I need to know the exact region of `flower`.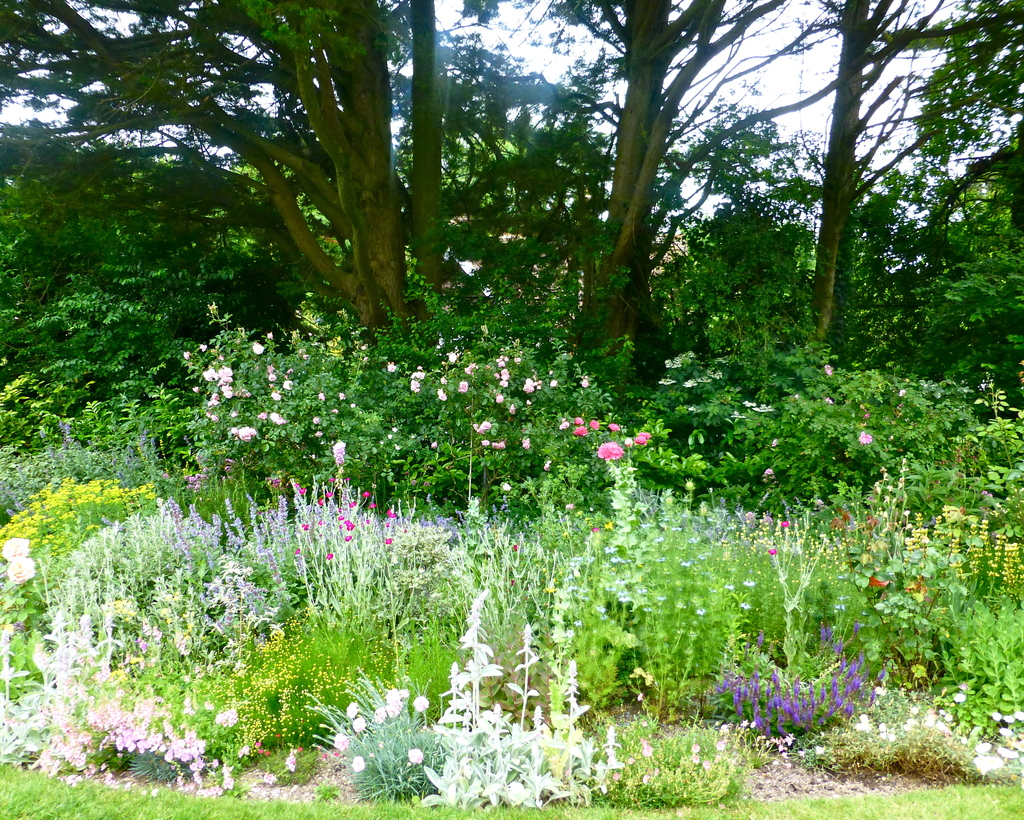
Region: BBox(573, 415, 585, 427).
